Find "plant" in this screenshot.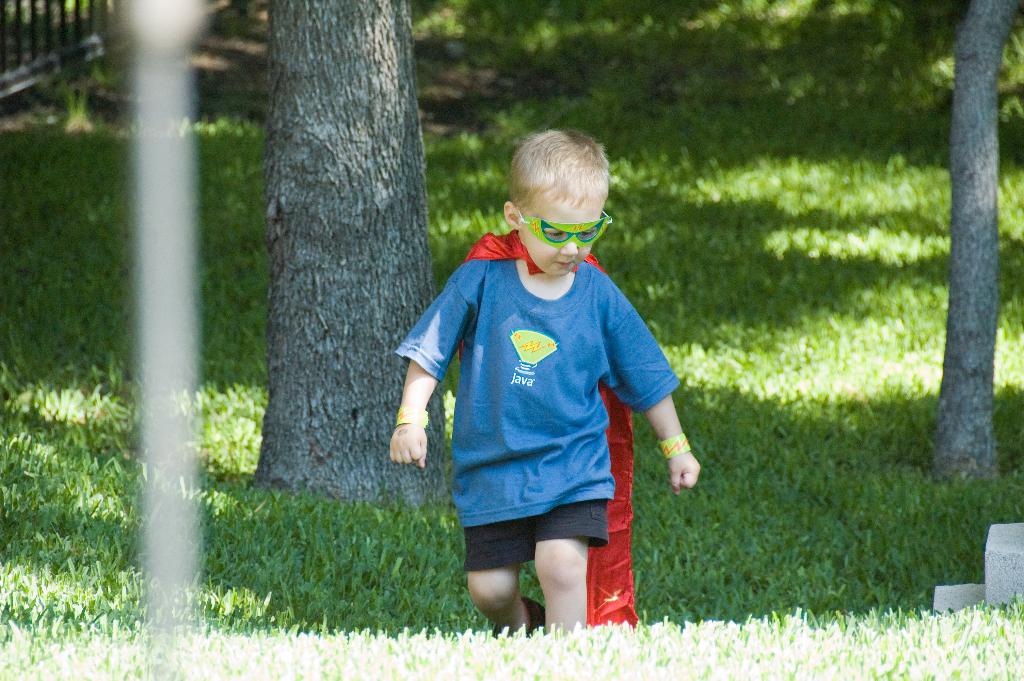
The bounding box for "plant" is (left=59, top=76, right=104, bottom=126).
